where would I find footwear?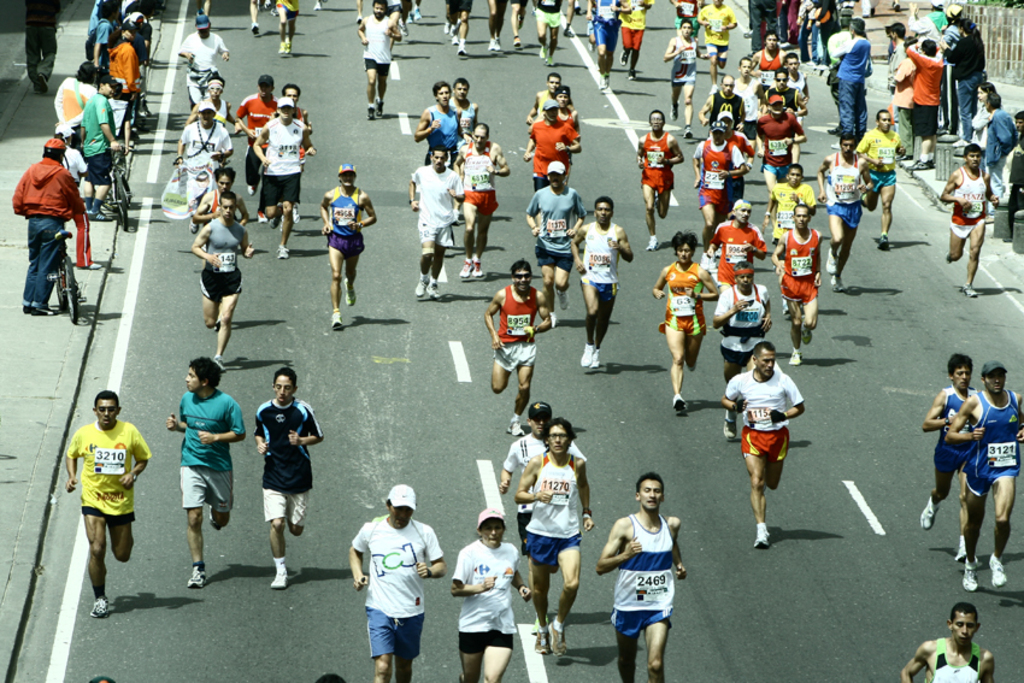
At [213, 312, 223, 331].
